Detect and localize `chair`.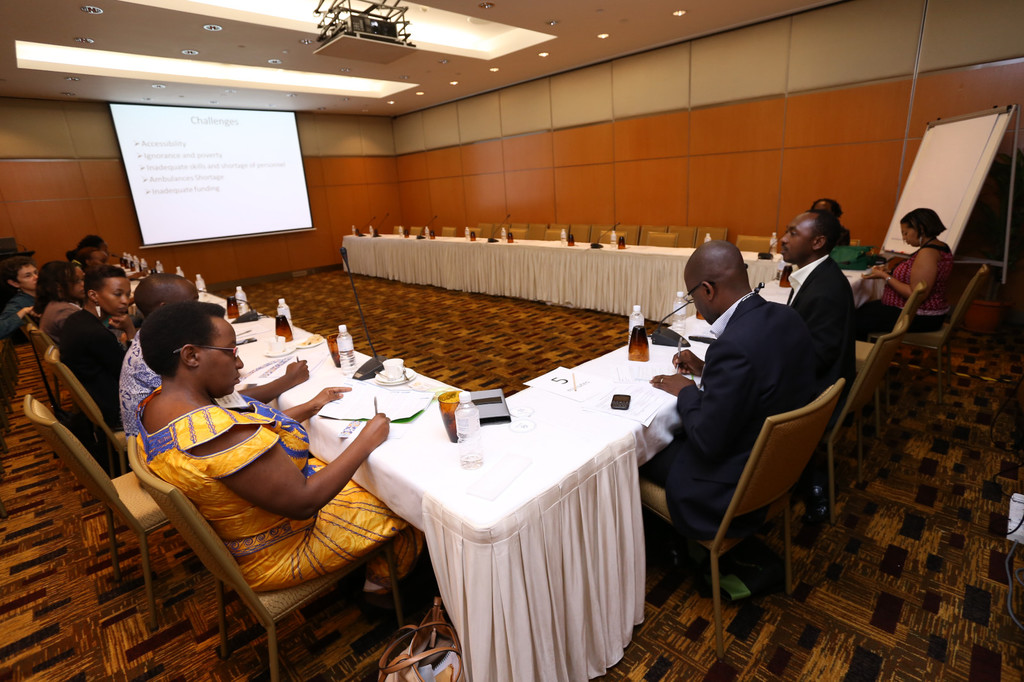
Localized at crop(510, 228, 527, 241).
